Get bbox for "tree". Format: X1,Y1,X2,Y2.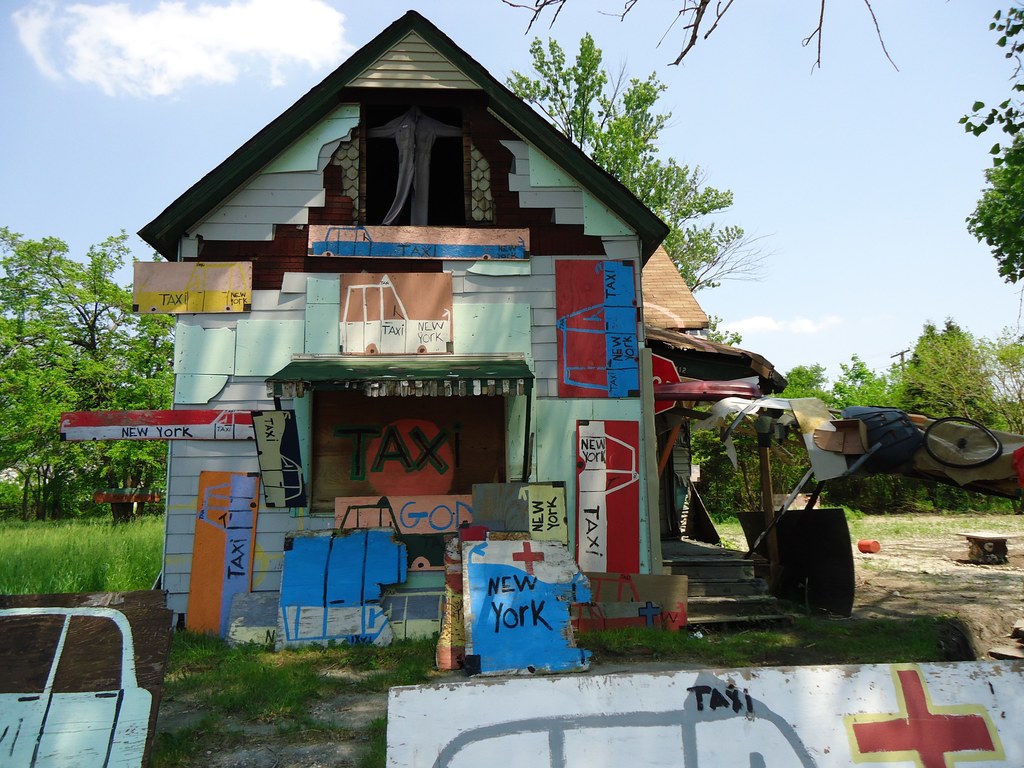
963,0,1023,282.
